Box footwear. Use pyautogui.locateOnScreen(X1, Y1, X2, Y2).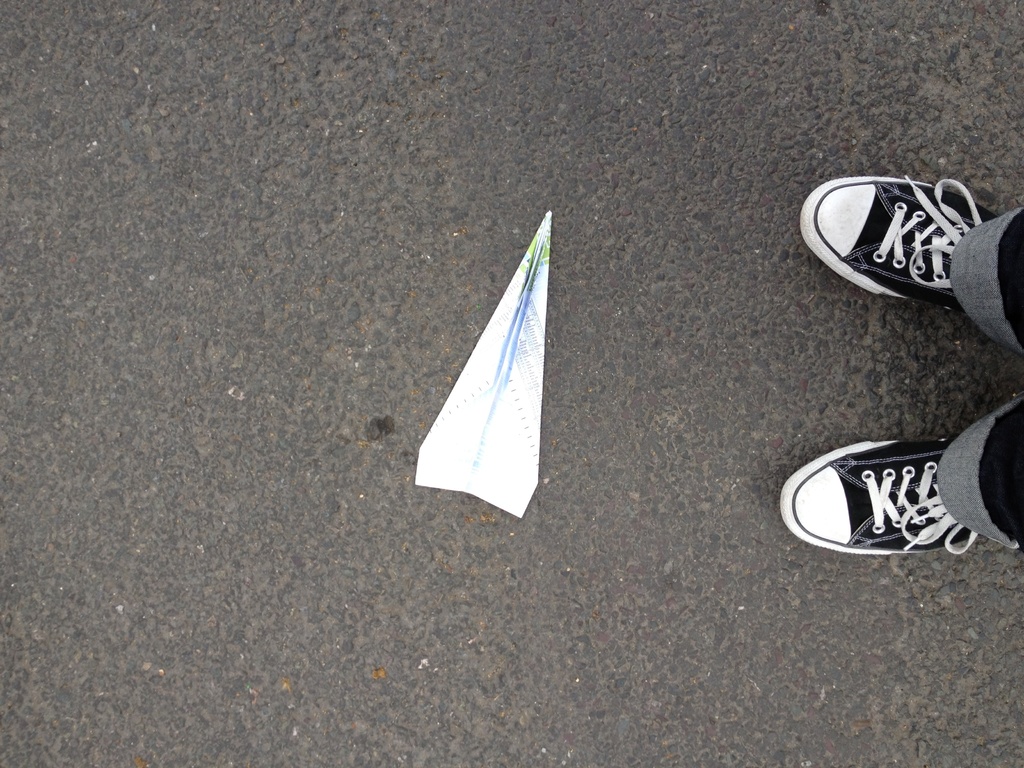
pyautogui.locateOnScreen(806, 153, 1011, 330).
